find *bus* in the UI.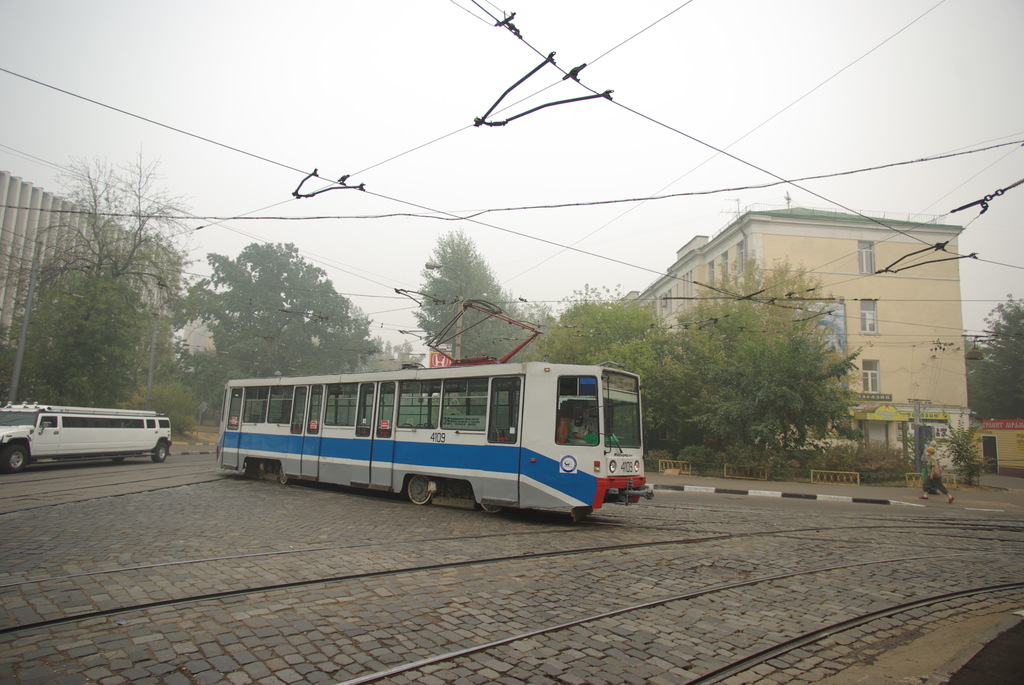
UI element at select_region(212, 367, 650, 516).
